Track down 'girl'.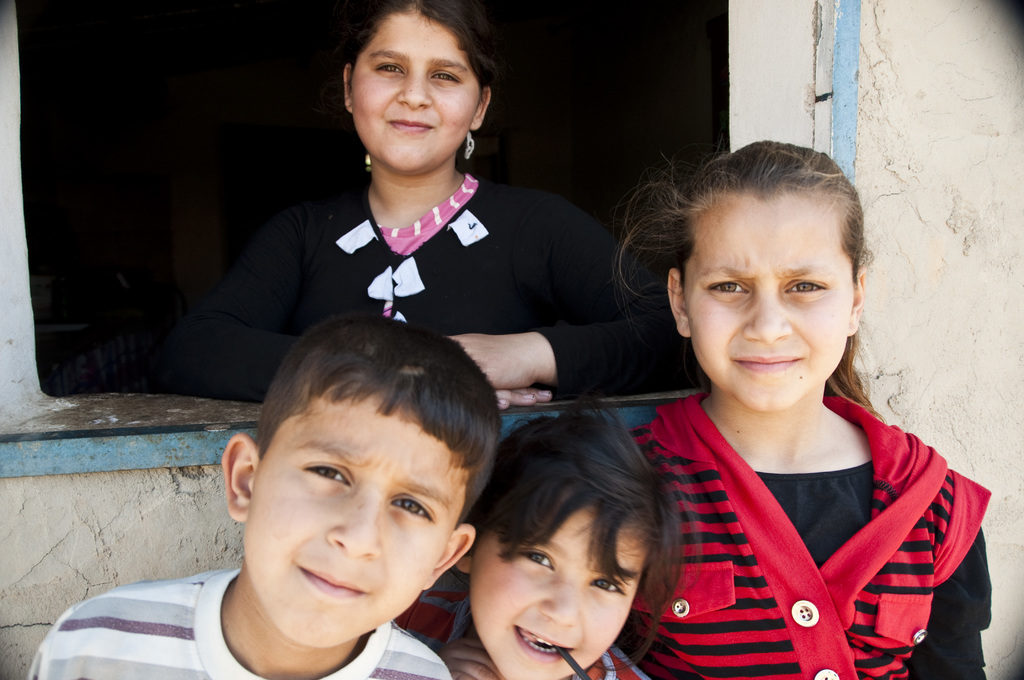
Tracked to box=[621, 136, 990, 679].
